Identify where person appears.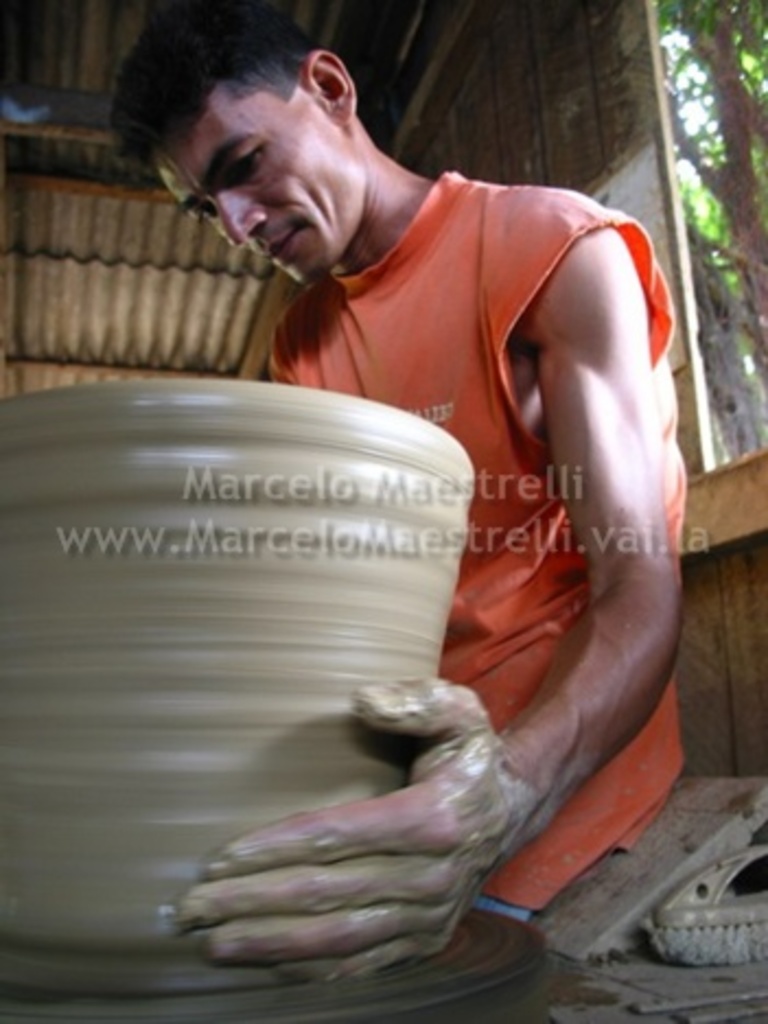
Appears at 101,0,696,1000.
